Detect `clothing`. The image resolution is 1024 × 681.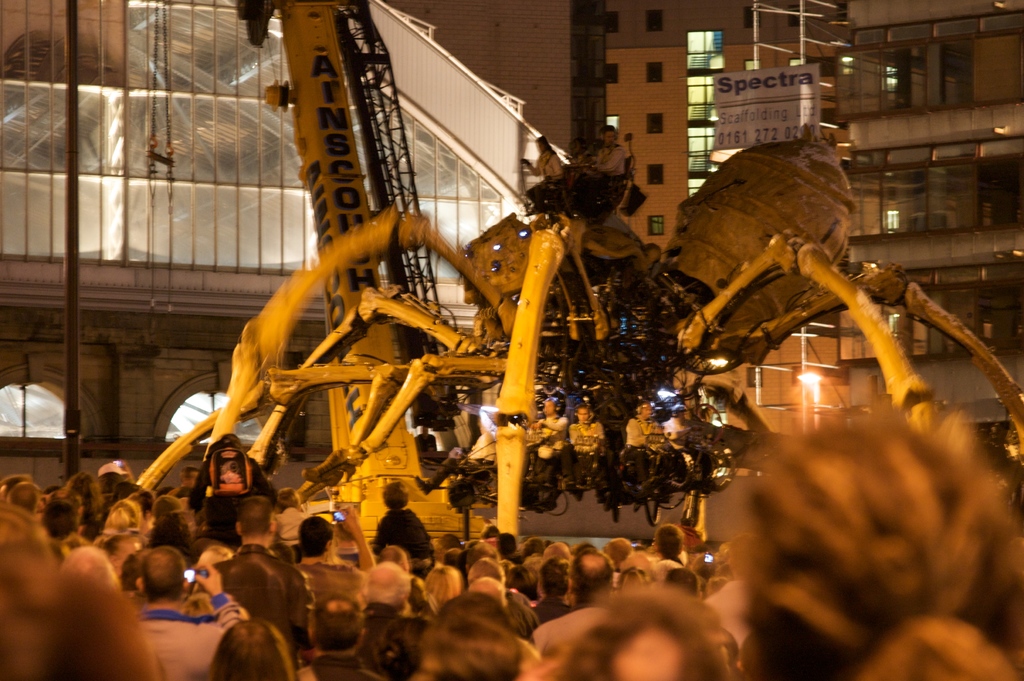
[x1=710, y1=577, x2=749, y2=666].
